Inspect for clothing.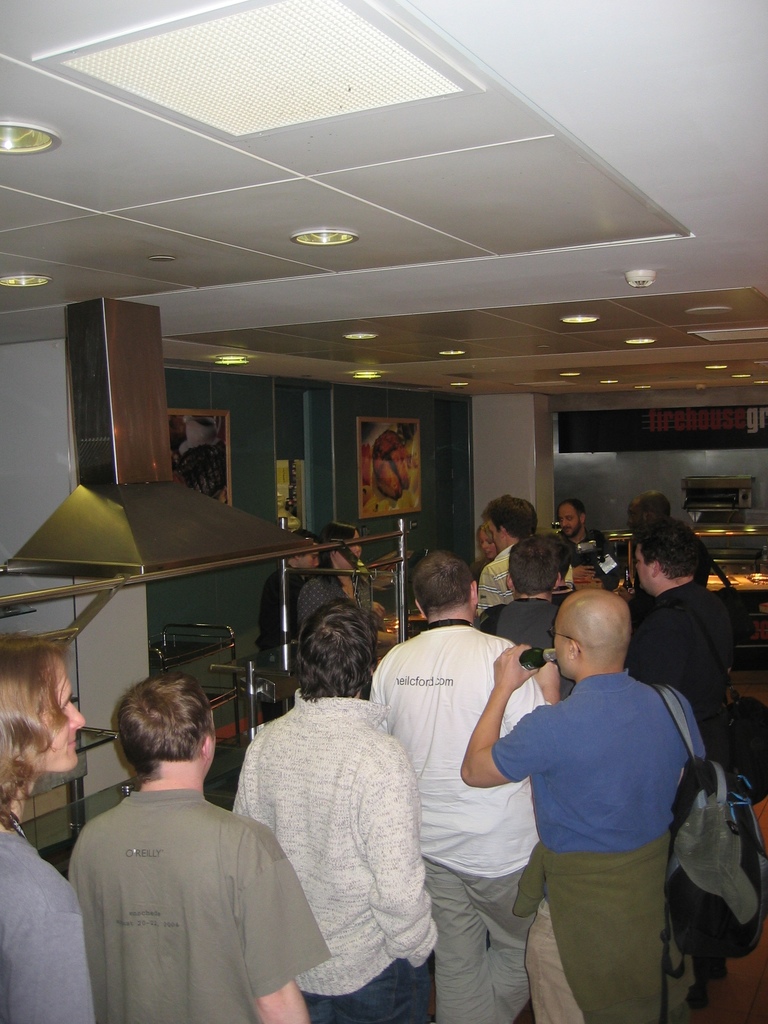
Inspection: <bbox>360, 607, 579, 1000</bbox>.
